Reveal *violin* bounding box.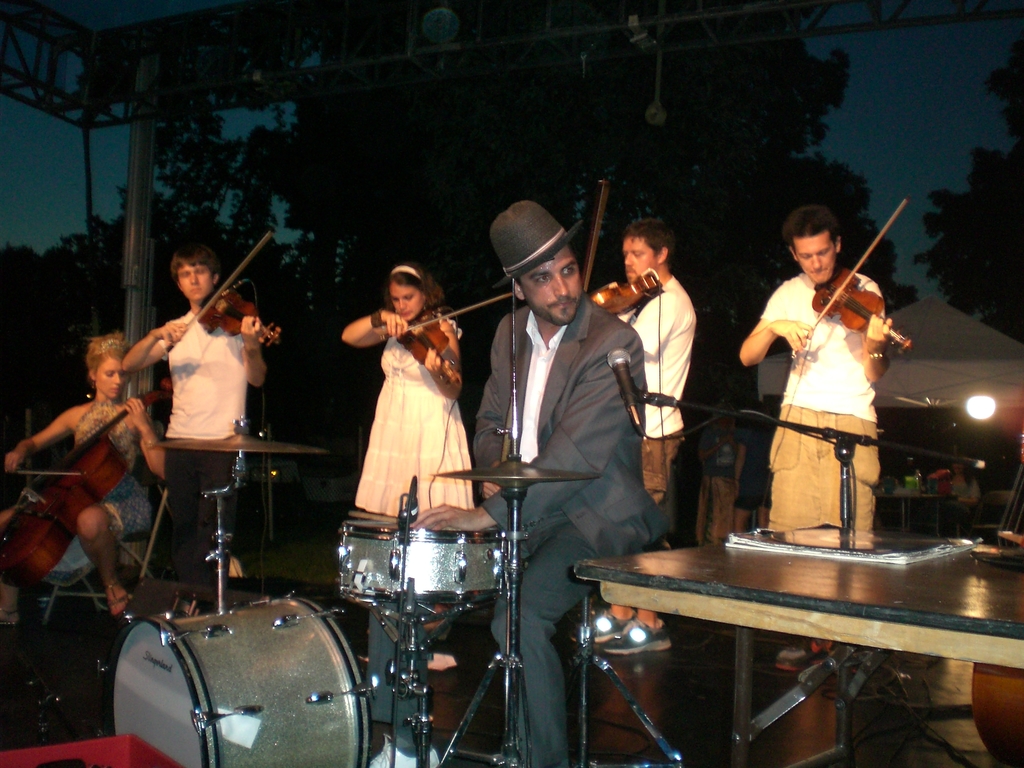
Revealed: BBox(379, 282, 513, 394).
